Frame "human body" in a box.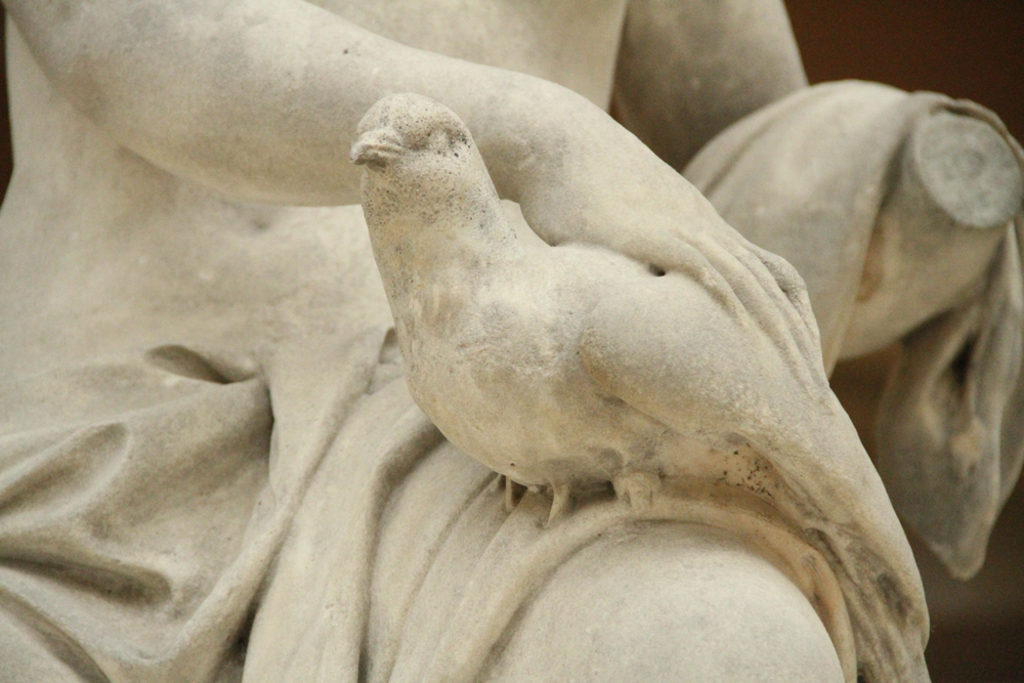
3, 0, 949, 651.
